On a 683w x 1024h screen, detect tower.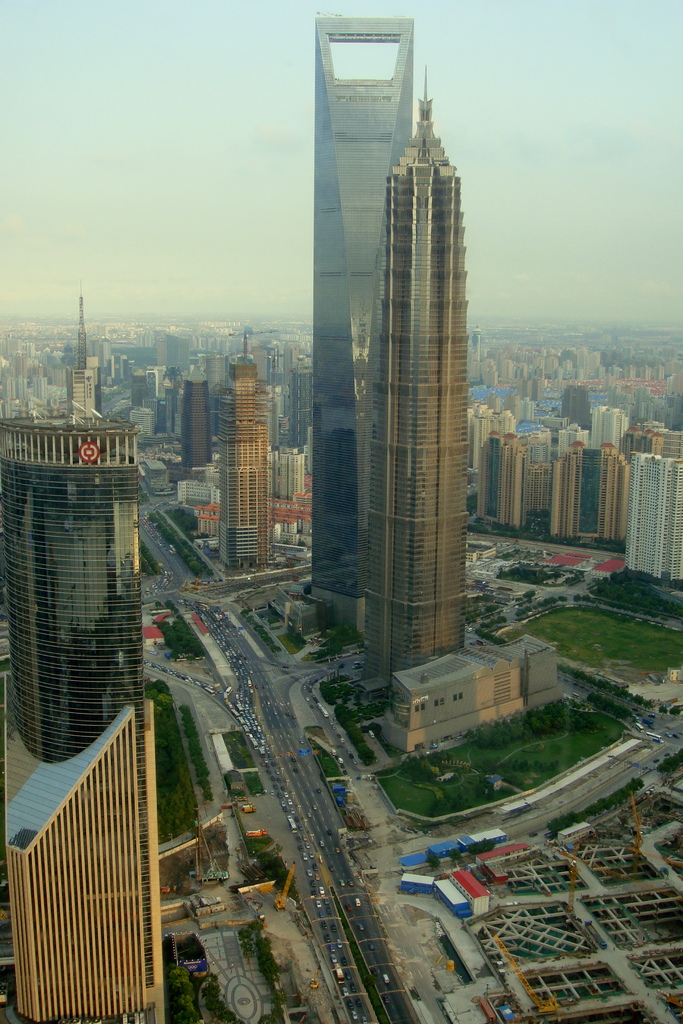
(x1=349, y1=43, x2=490, y2=711).
